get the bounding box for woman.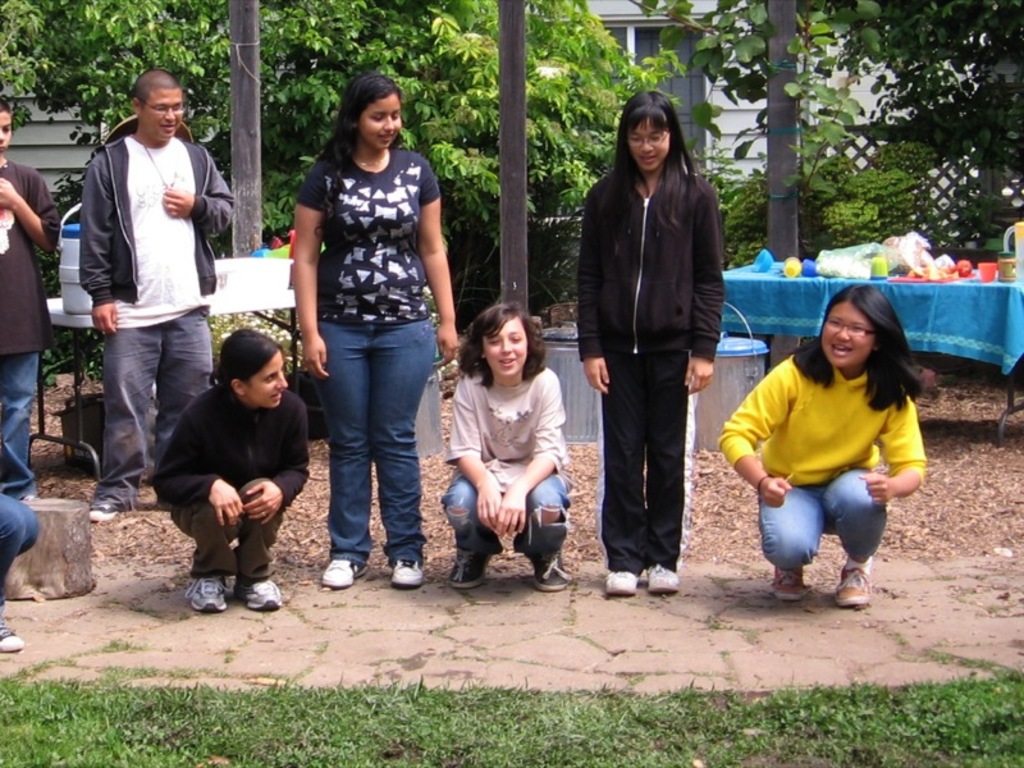
box=[576, 96, 717, 596].
